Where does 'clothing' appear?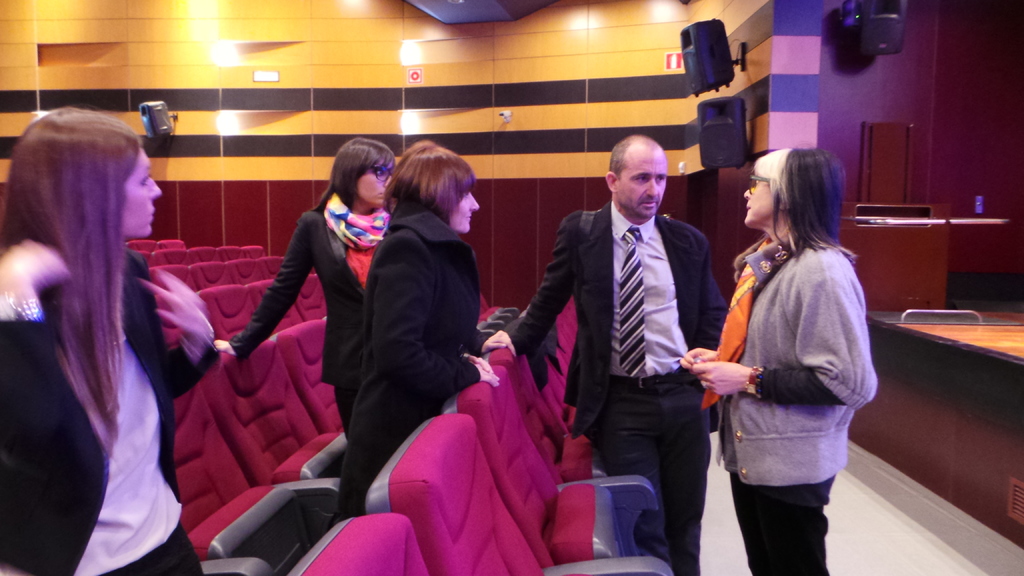
Appears at bbox(711, 187, 872, 539).
